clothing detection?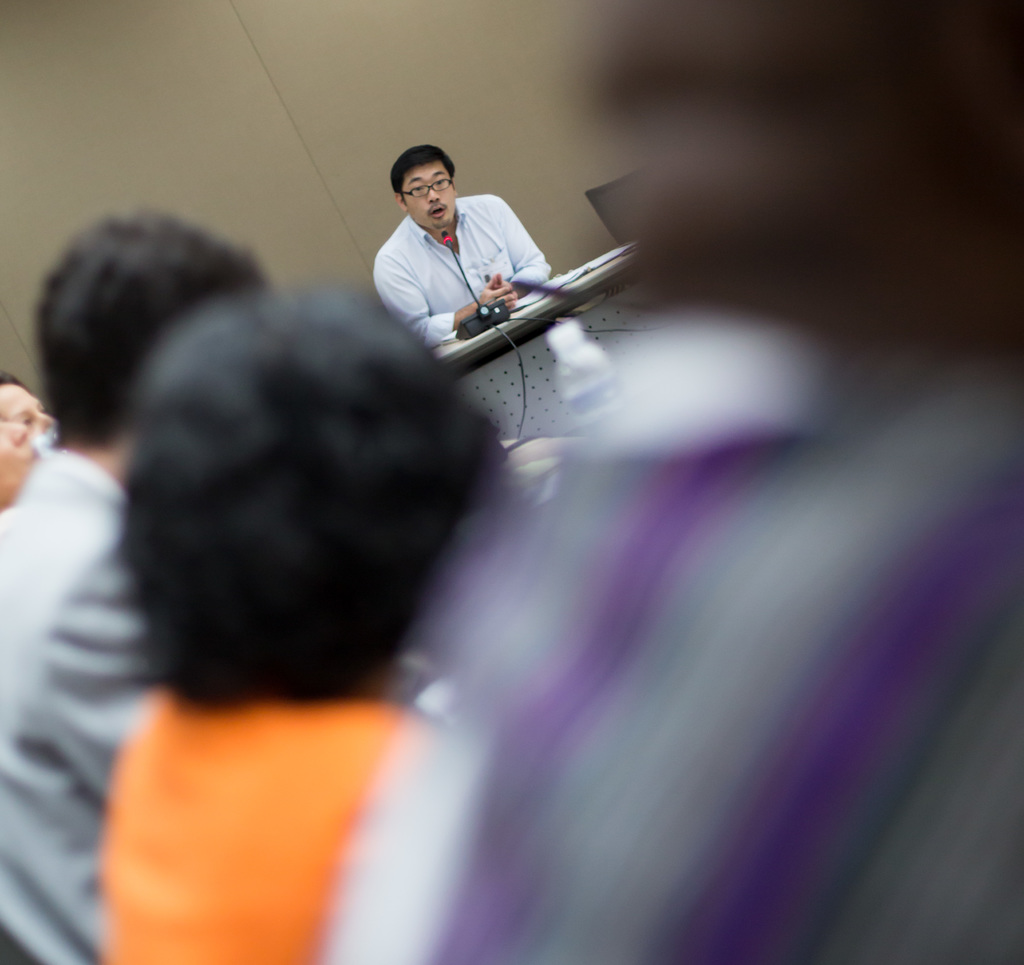
[left=102, top=690, right=420, bottom=964]
